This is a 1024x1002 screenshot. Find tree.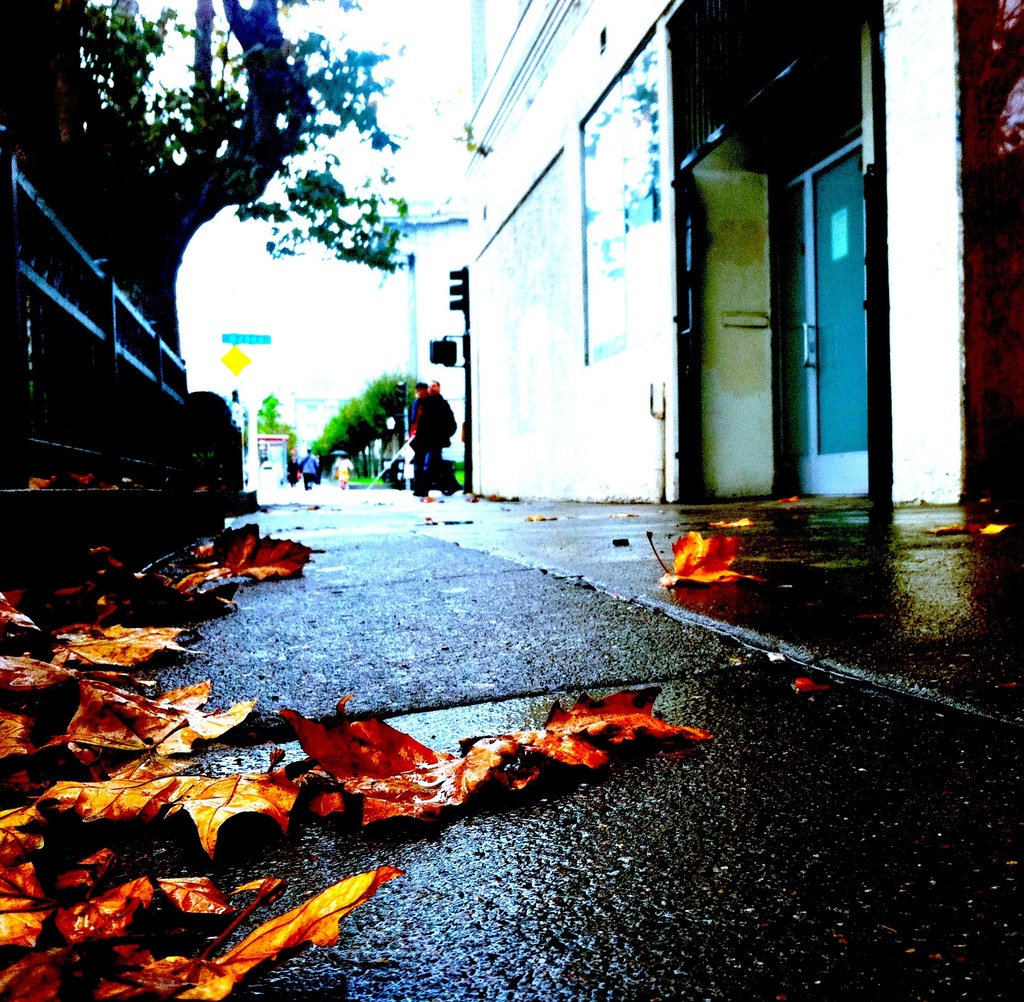
Bounding box: Rect(365, 373, 408, 467).
